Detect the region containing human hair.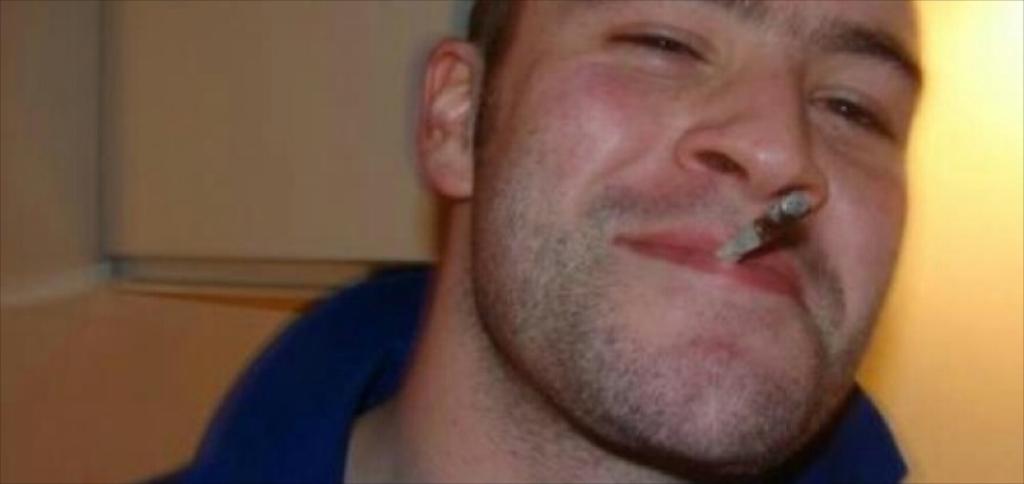
Rect(464, 0, 529, 132).
